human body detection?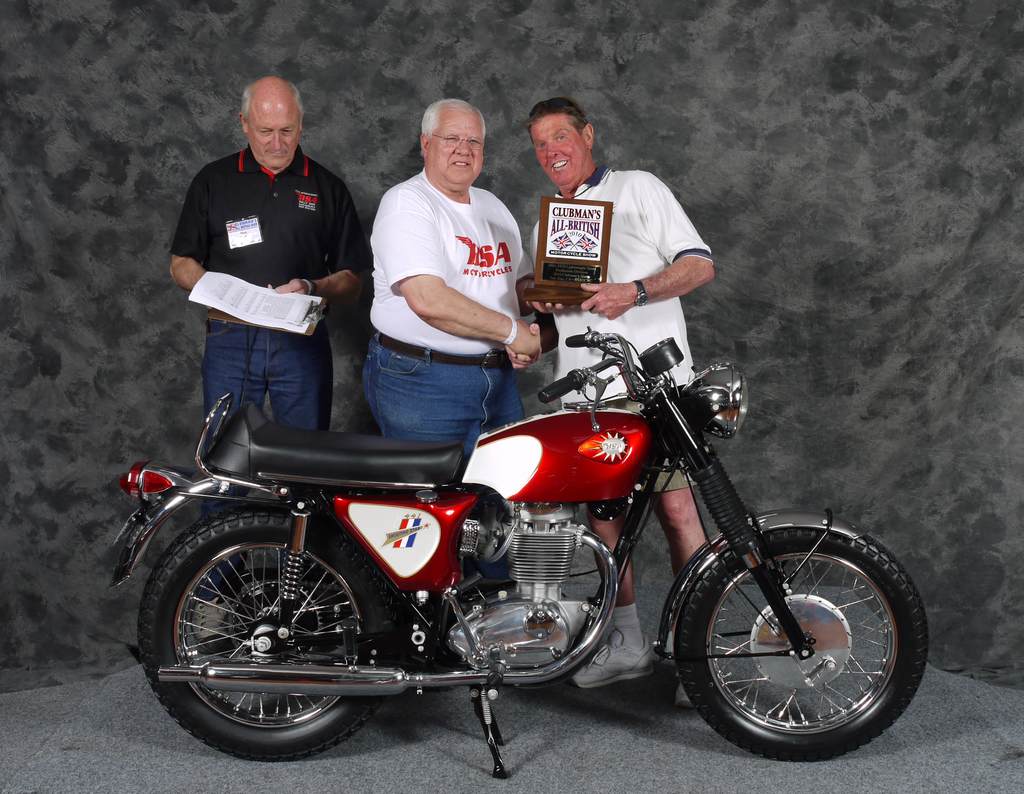
locate(166, 54, 378, 435)
